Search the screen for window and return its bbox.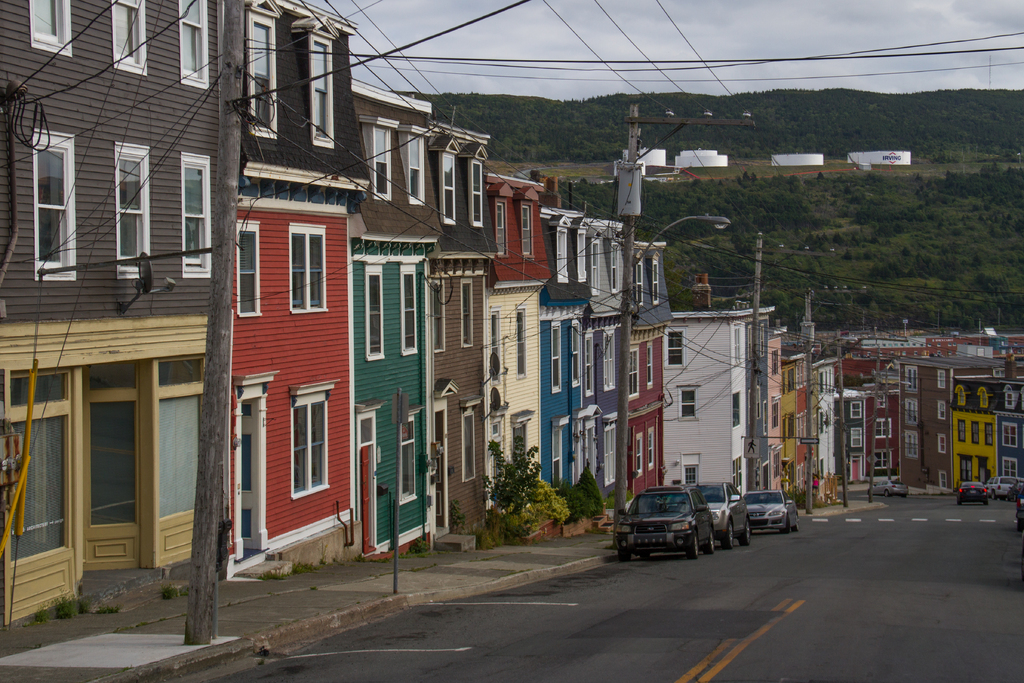
Found: (x1=747, y1=325, x2=758, y2=363).
